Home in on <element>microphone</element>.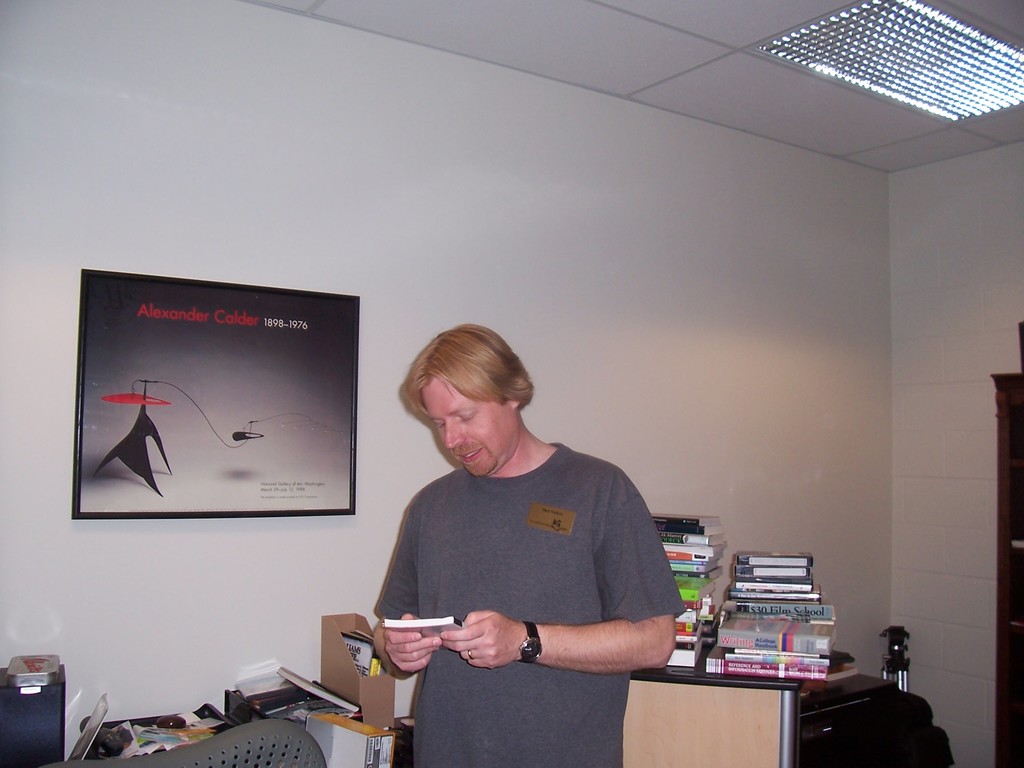
Homed in at select_region(234, 433, 263, 440).
